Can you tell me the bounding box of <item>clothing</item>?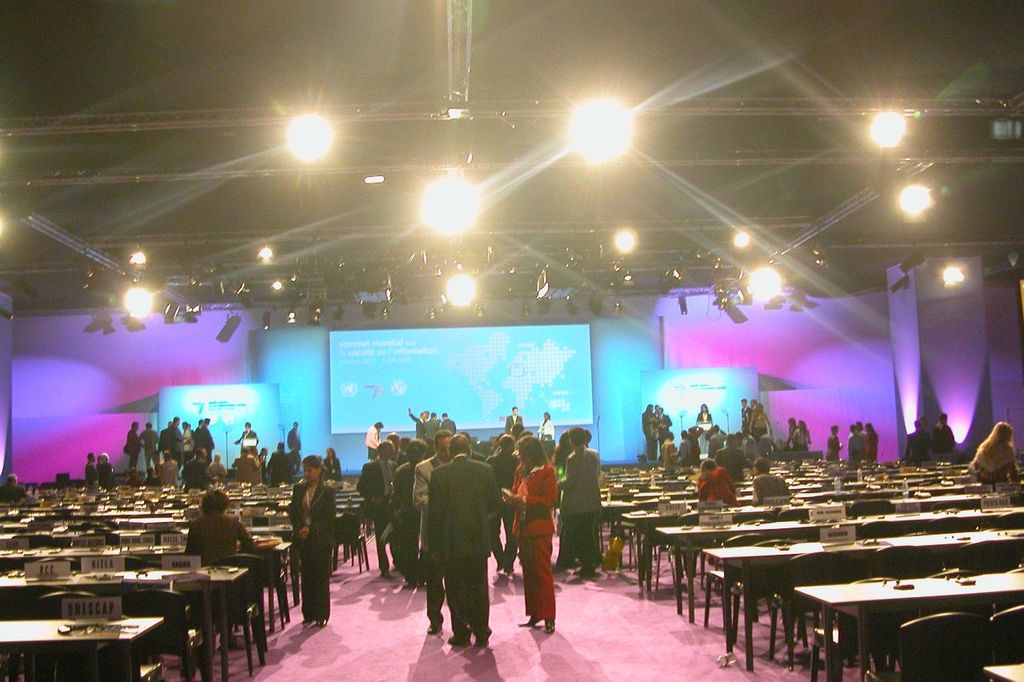
(left=232, top=456, right=258, bottom=483).
